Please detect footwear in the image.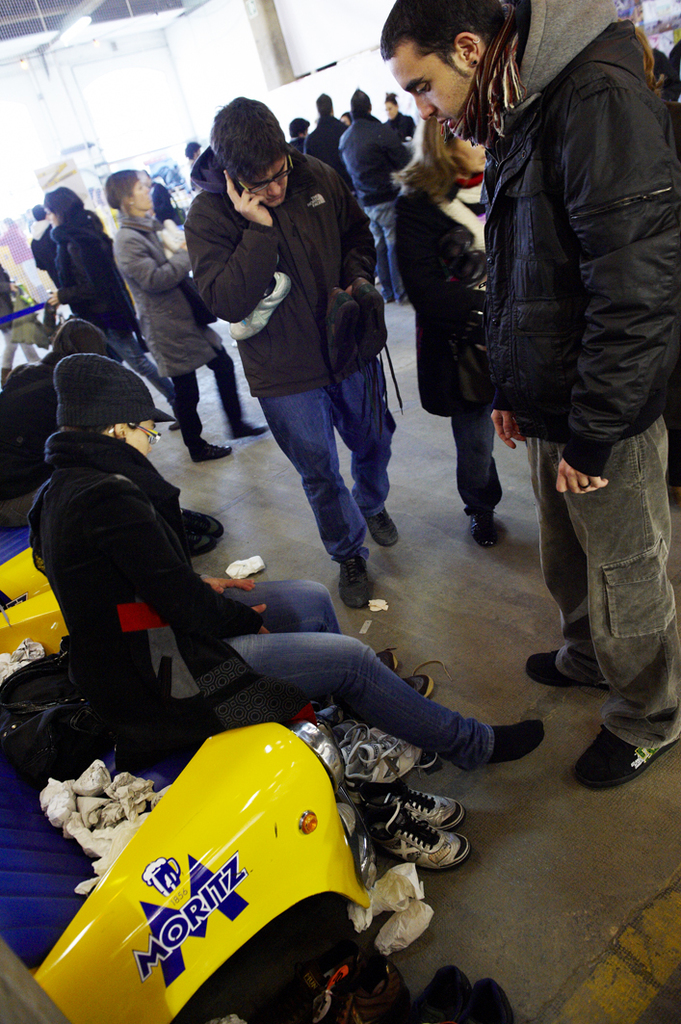
x1=543 y1=642 x2=606 y2=701.
